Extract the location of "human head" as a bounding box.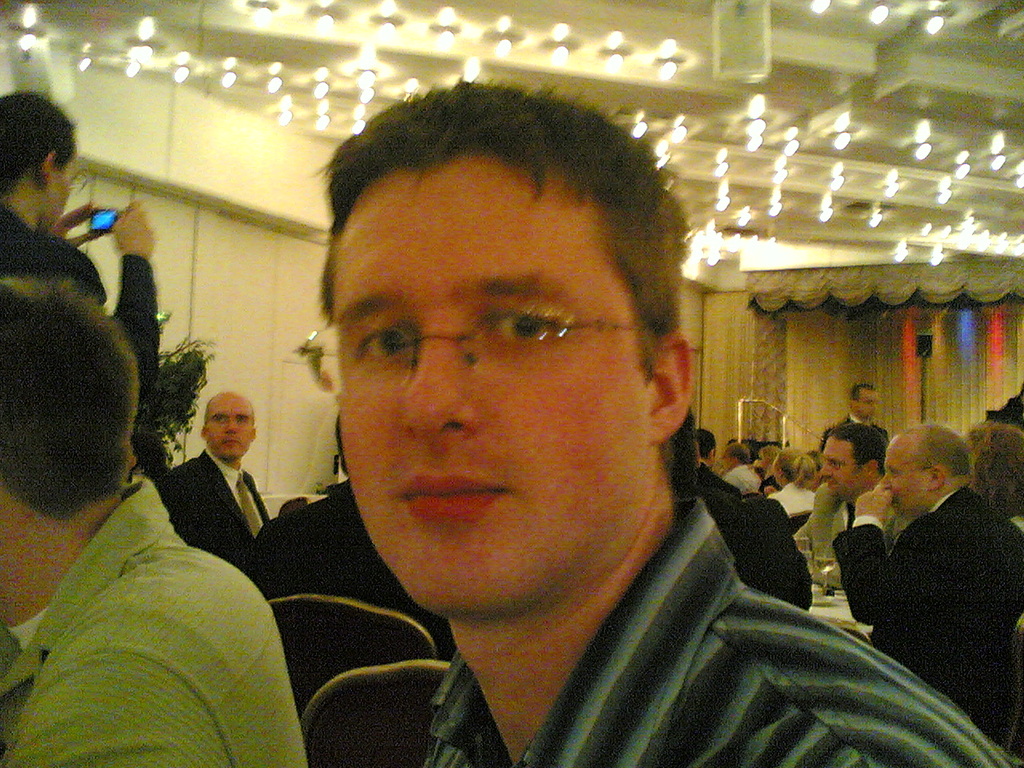
(left=719, top=442, right=750, bottom=470).
